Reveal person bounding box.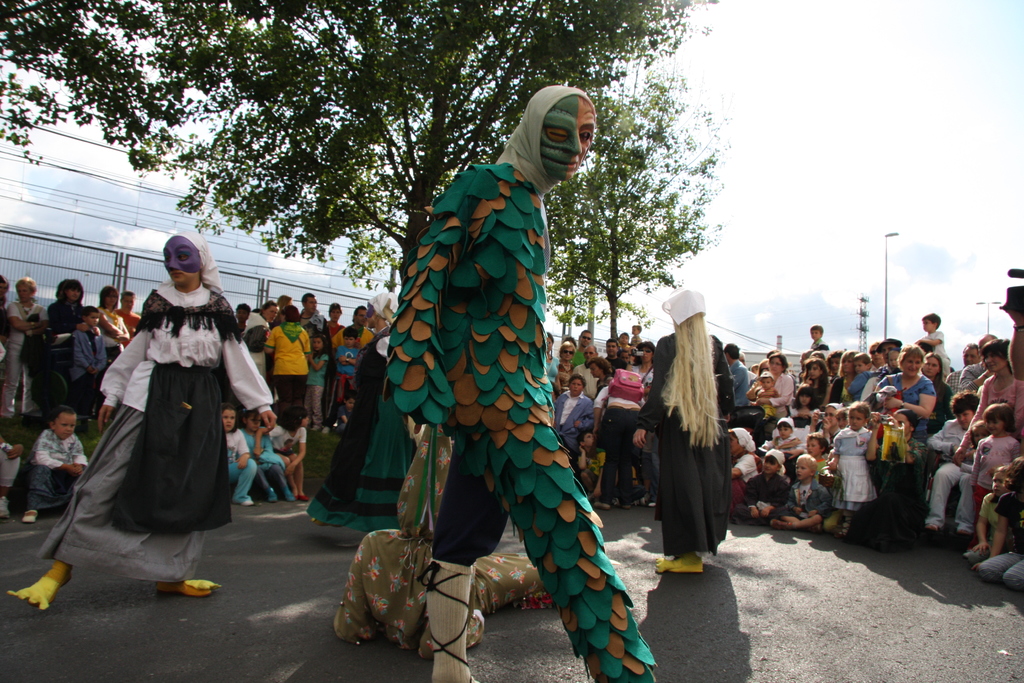
Revealed: box=[0, 276, 9, 347].
